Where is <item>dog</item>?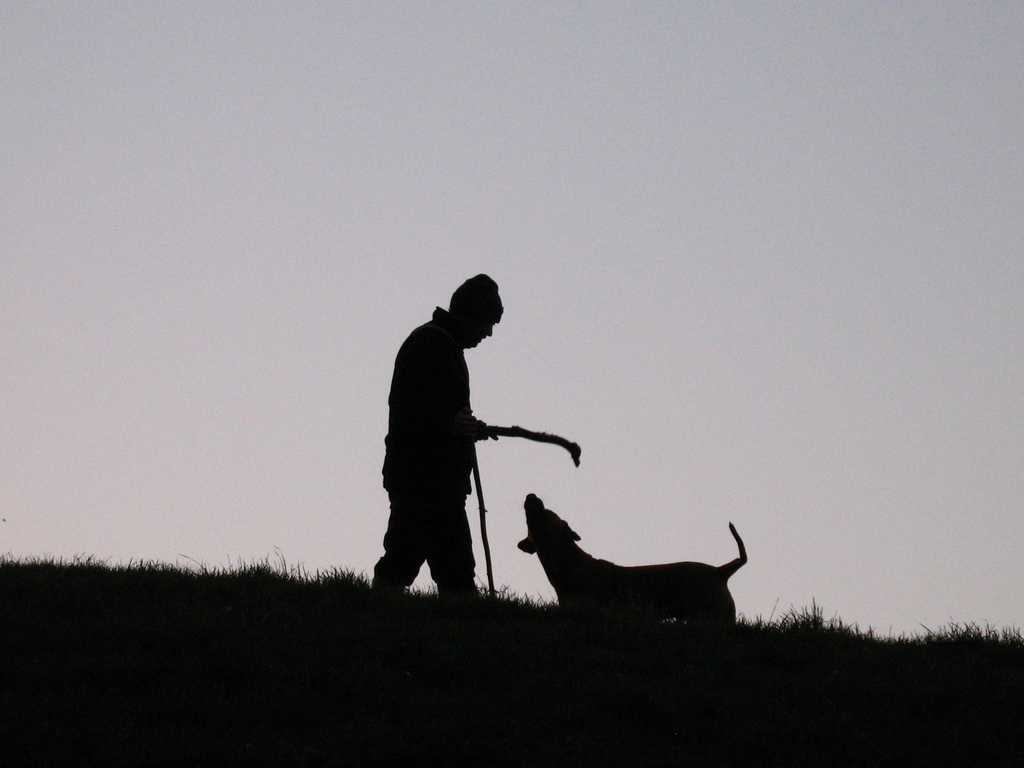
[520,490,748,631].
